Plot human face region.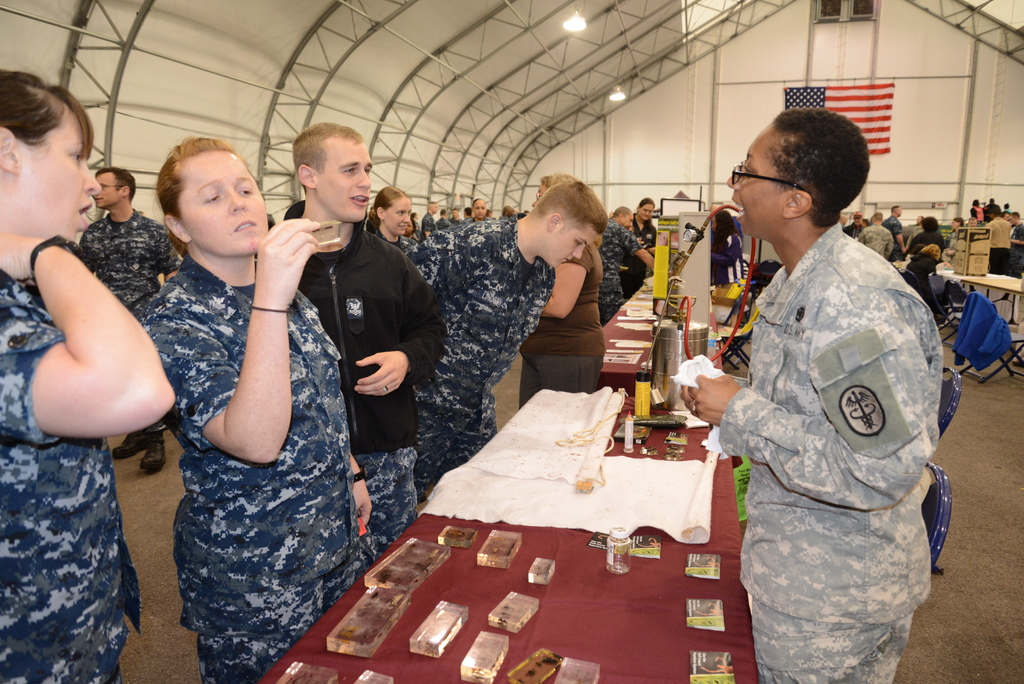
Plotted at <bbox>950, 216, 959, 230</bbox>.
